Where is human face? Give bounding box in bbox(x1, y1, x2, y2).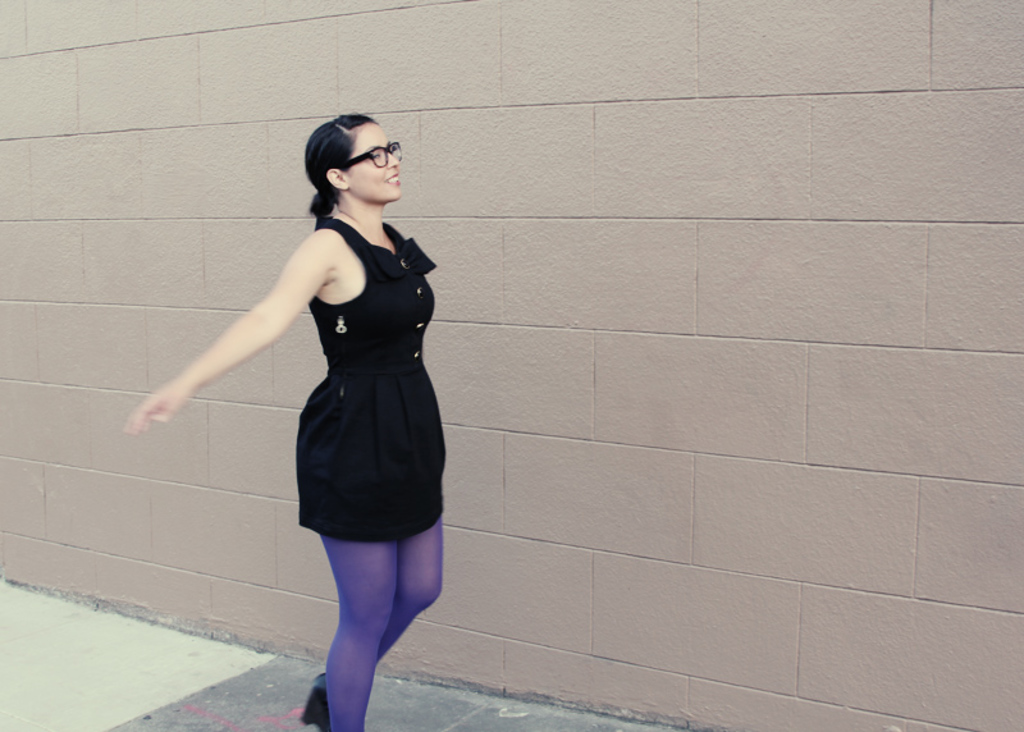
bbox(347, 122, 401, 203).
